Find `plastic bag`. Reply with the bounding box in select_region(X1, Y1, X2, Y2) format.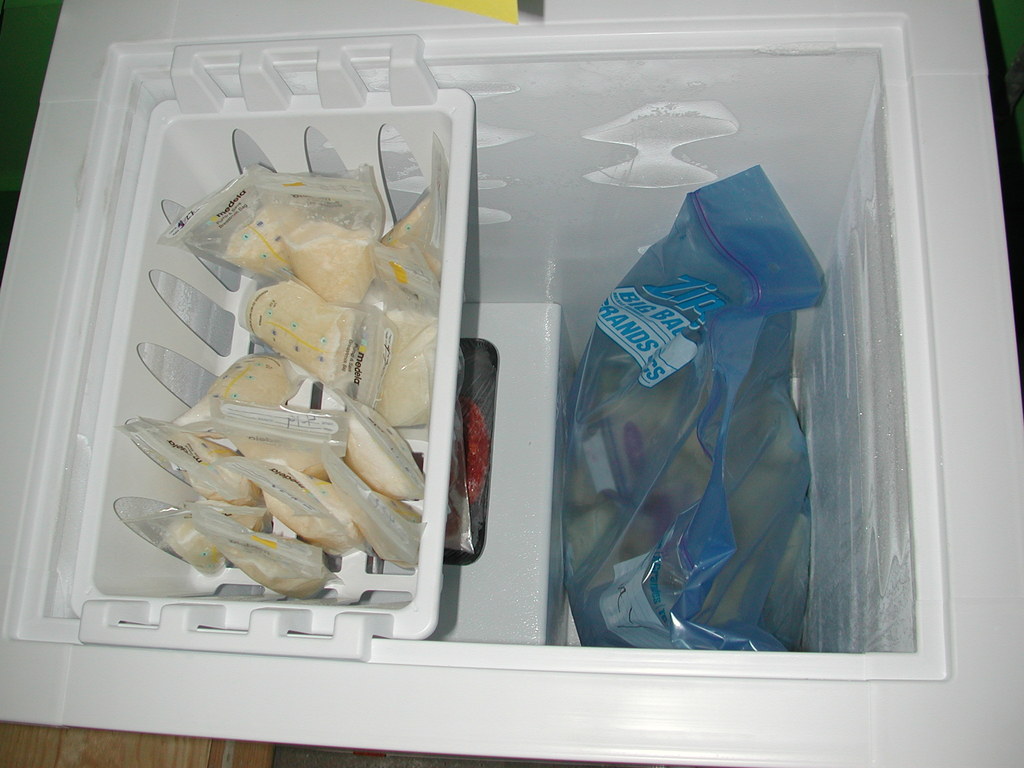
select_region(374, 249, 449, 321).
